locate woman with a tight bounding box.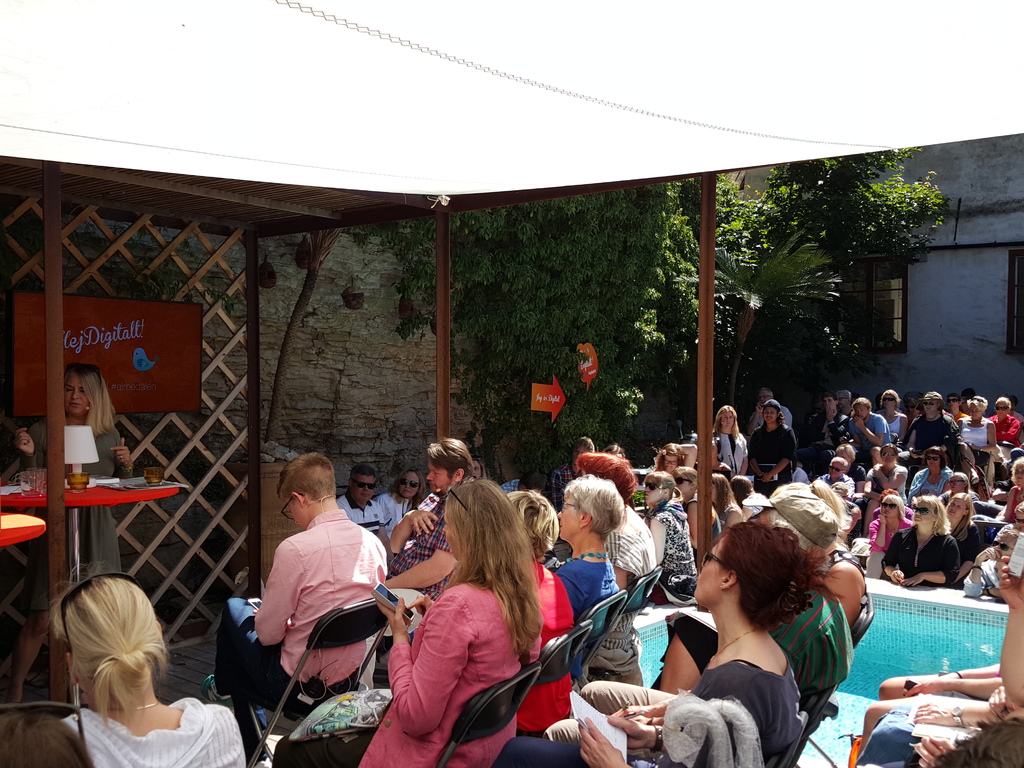
938/486/984/583.
